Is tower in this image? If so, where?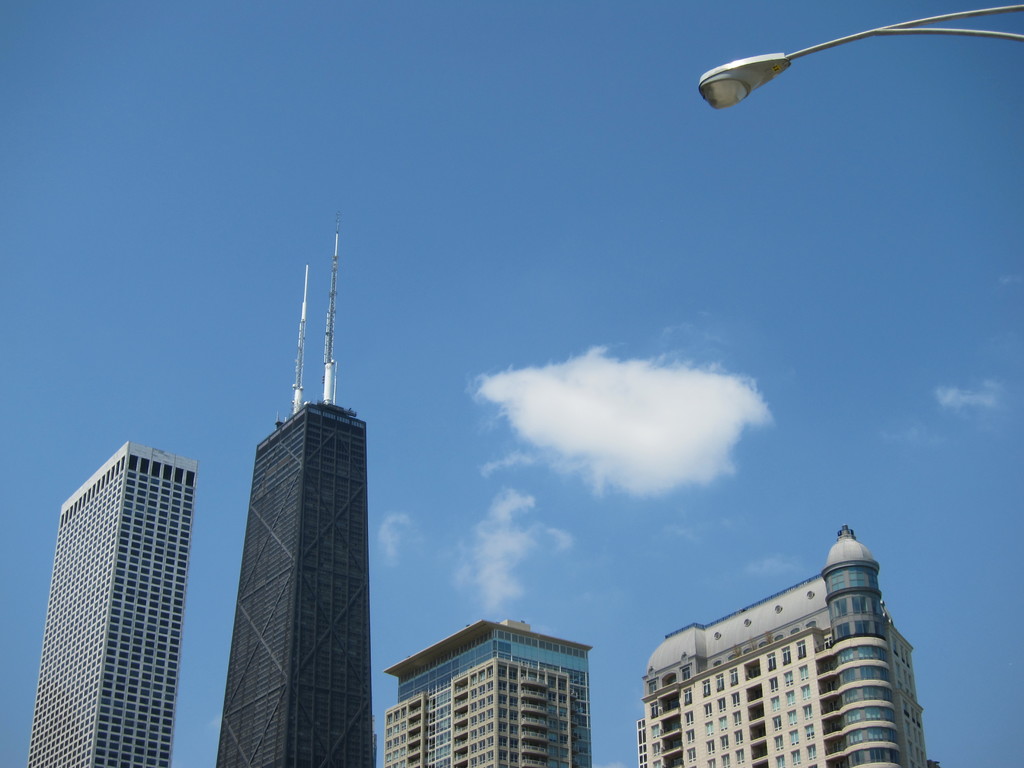
Yes, at [637,525,933,767].
